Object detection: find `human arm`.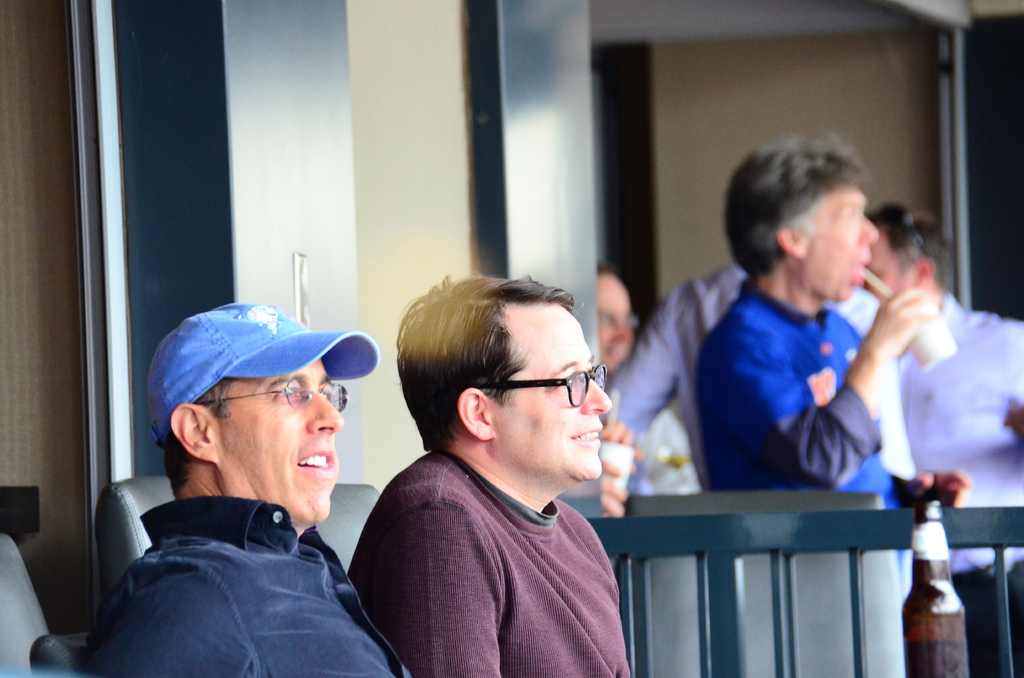
detection(76, 561, 254, 677).
